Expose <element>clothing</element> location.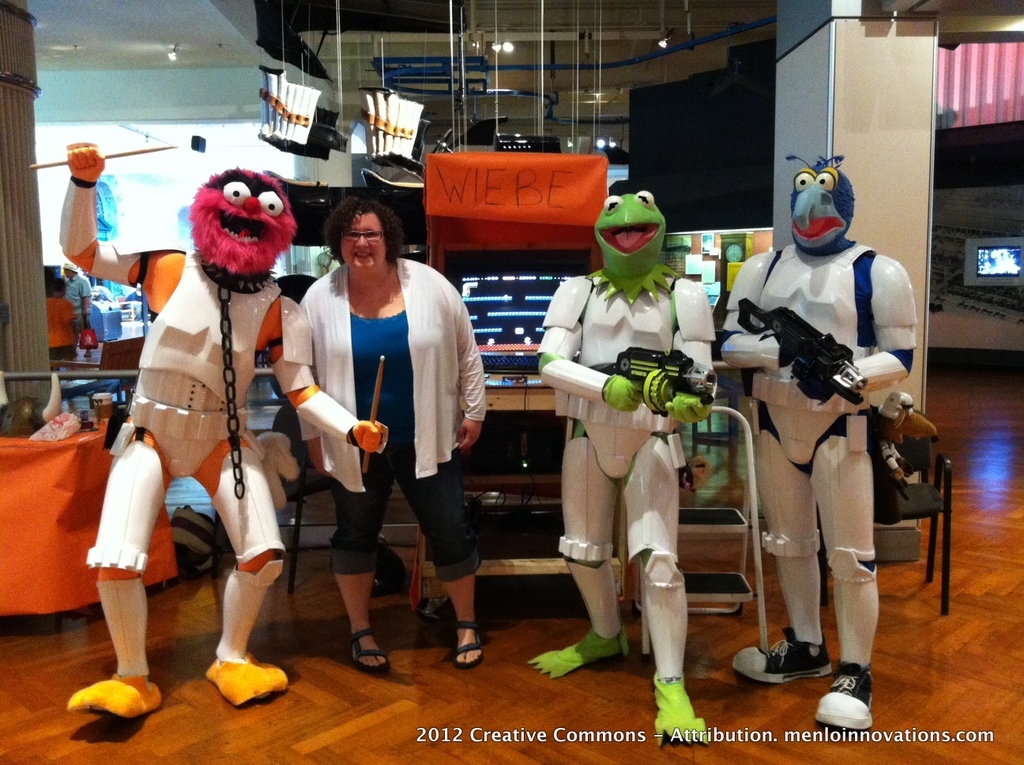
Exposed at [left=716, top=244, right=917, bottom=675].
